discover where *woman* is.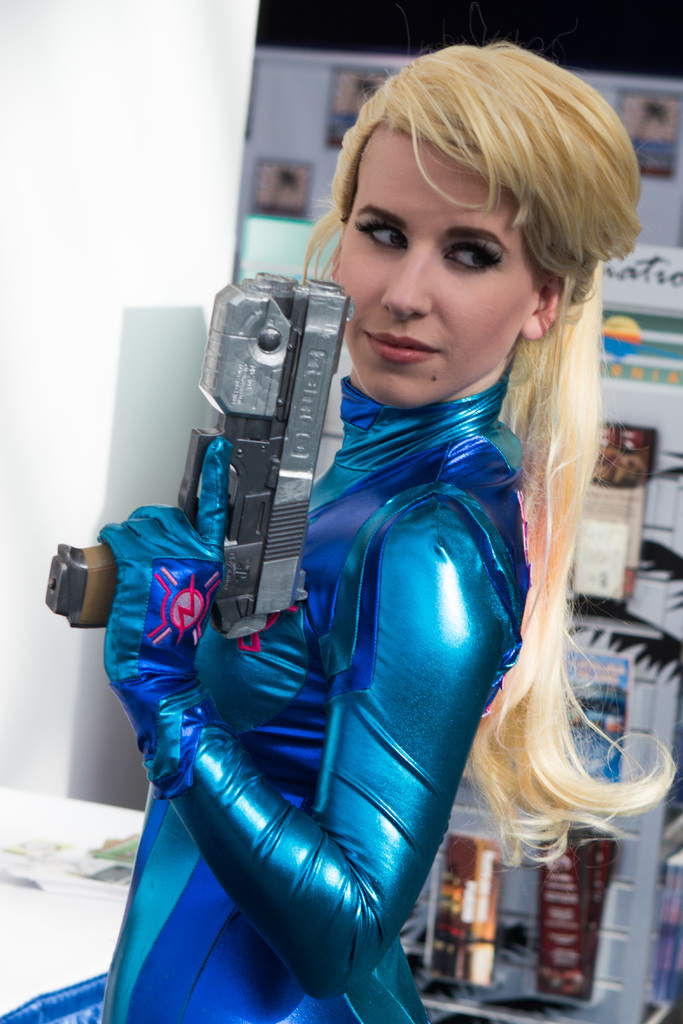
Discovered at <bbox>90, 65, 614, 1023</bbox>.
